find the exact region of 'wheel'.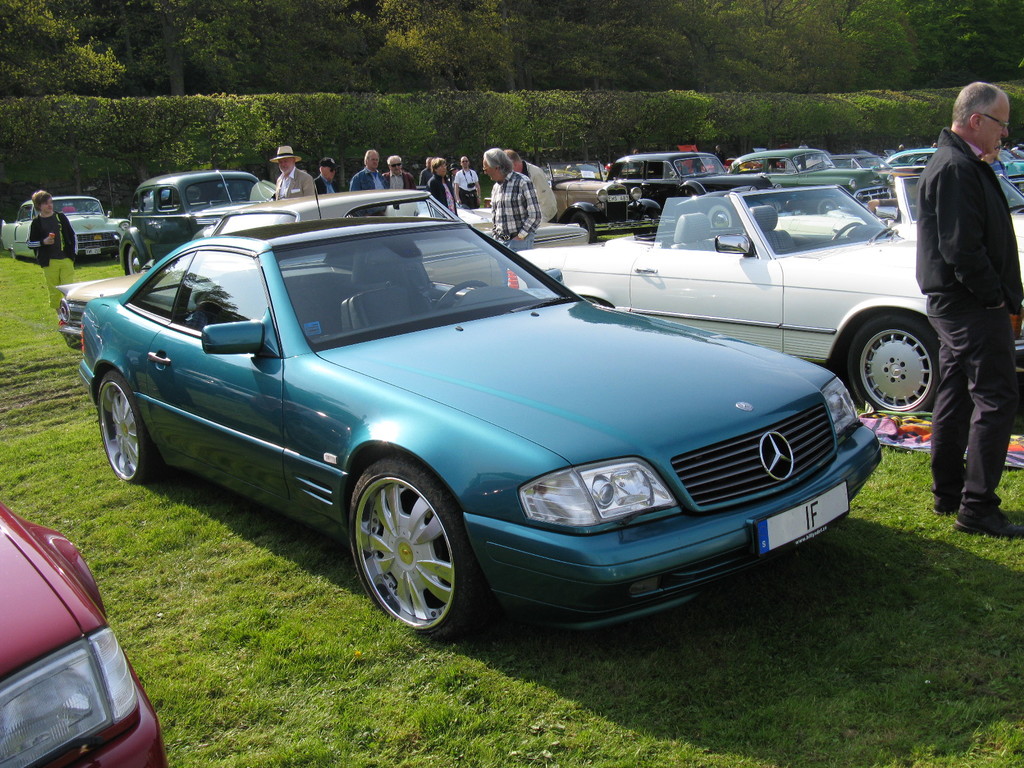
Exact region: (816, 199, 836, 214).
